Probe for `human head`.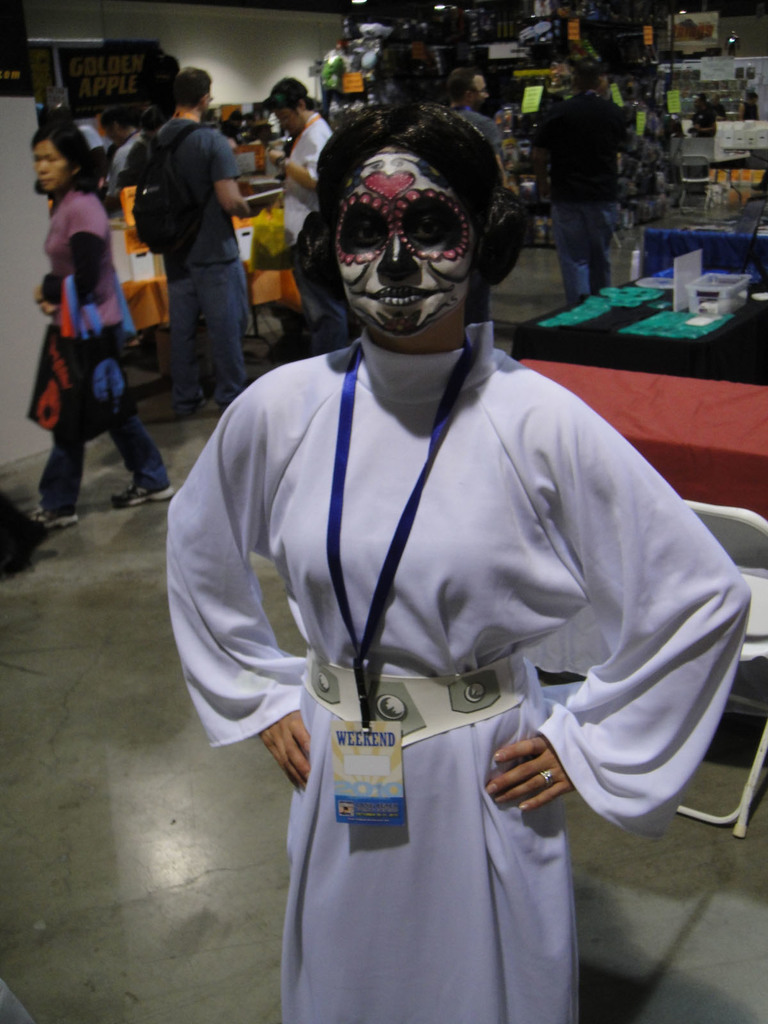
Probe result: (271,73,310,138).
